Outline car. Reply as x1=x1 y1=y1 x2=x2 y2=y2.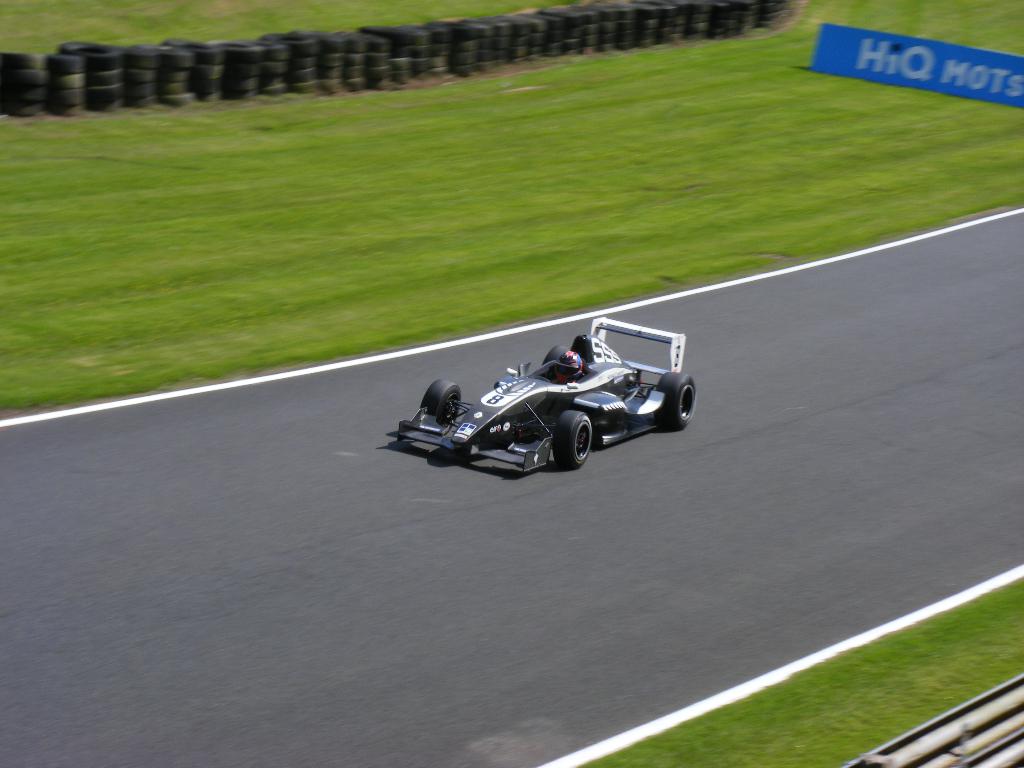
x1=383 y1=316 x2=701 y2=474.
